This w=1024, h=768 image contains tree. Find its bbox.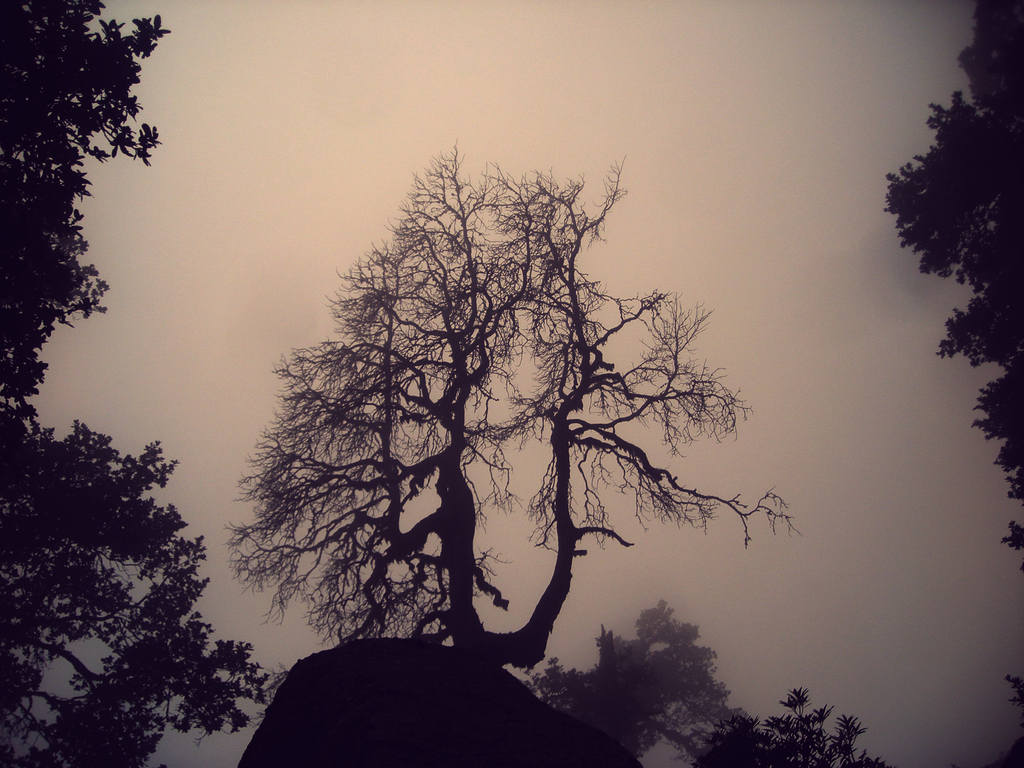
x1=883, y1=0, x2=1023, y2=735.
